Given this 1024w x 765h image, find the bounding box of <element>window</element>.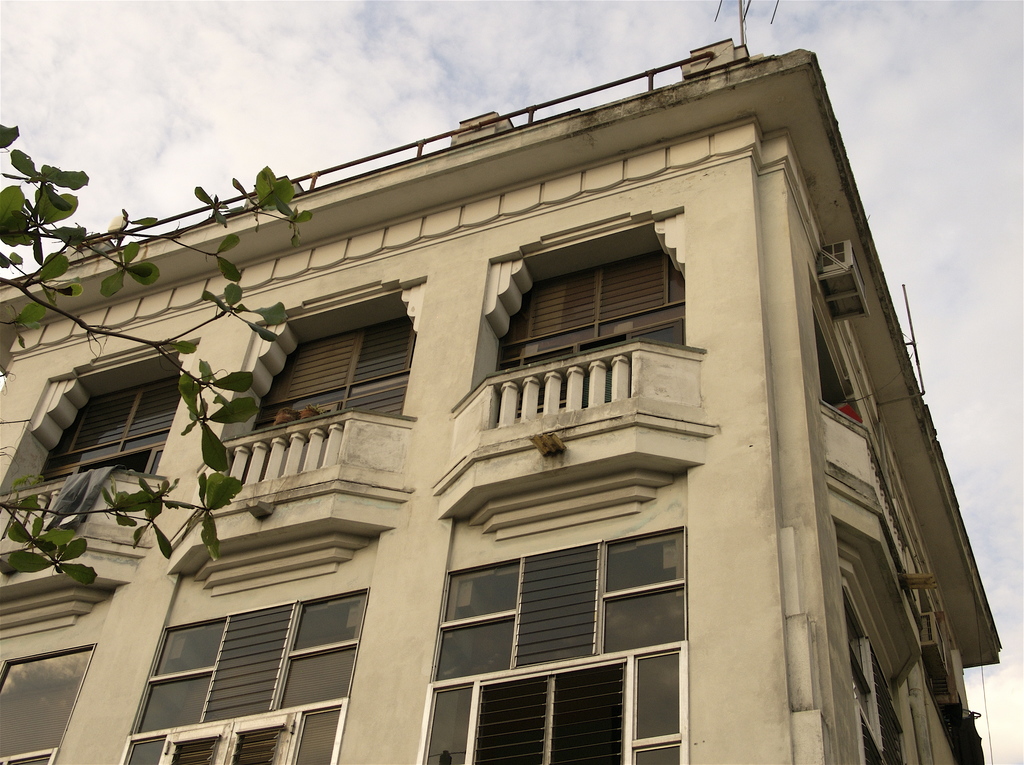
x1=117, y1=587, x2=371, y2=764.
